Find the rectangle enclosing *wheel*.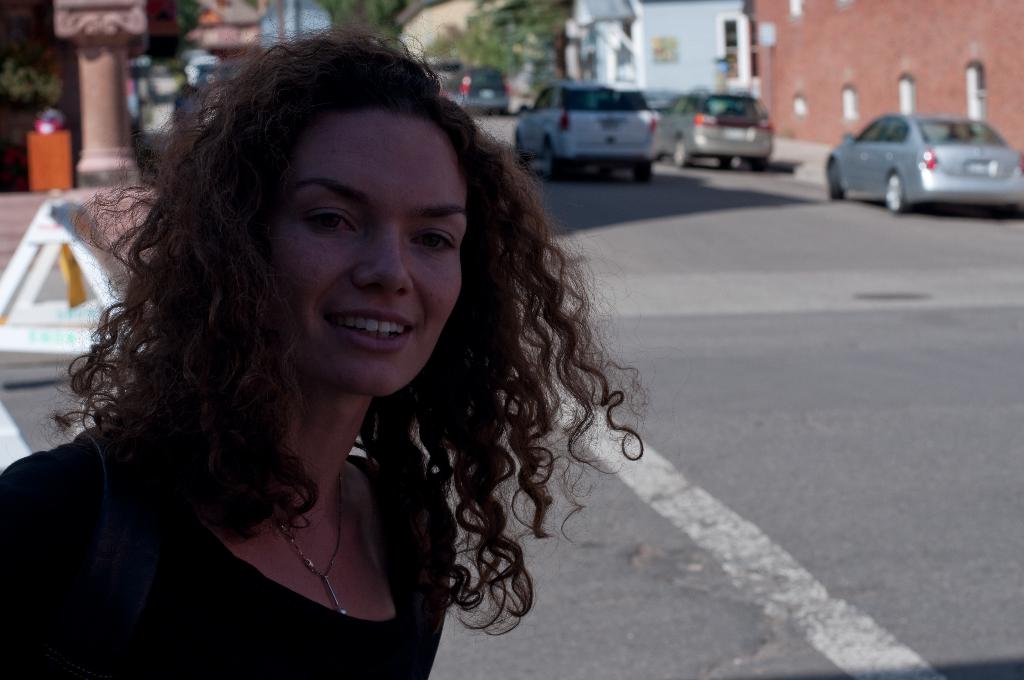
{"x1": 670, "y1": 134, "x2": 692, "y2": 168}.
